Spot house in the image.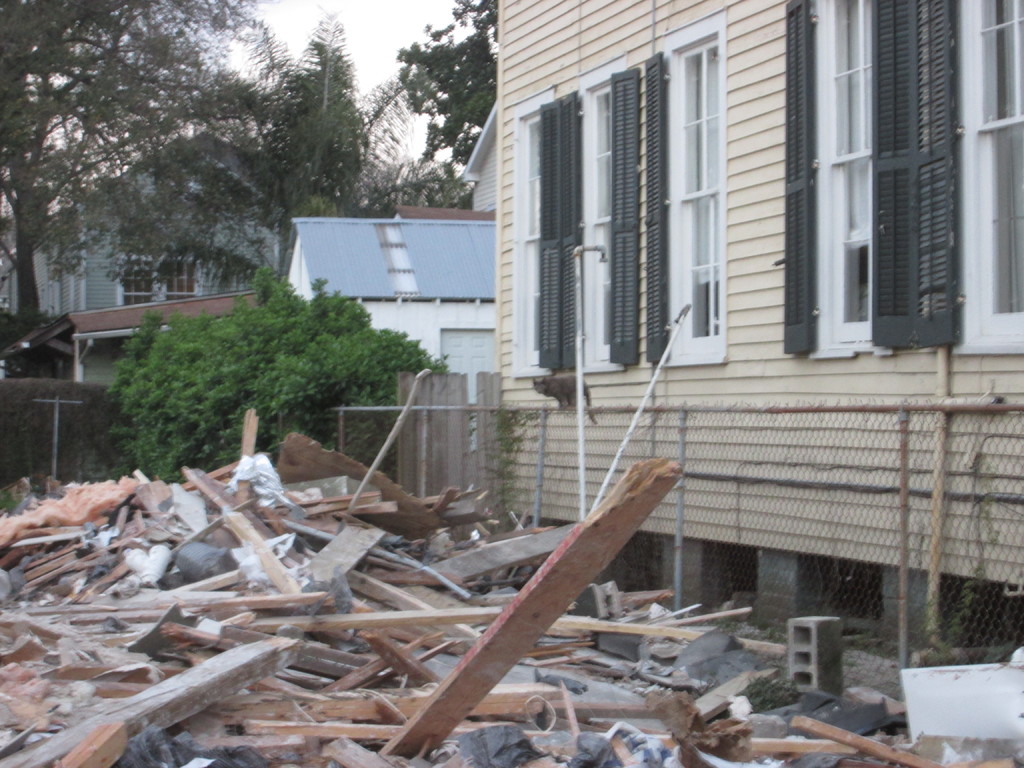
house found at {"left": 26, "top": 127, "right": 321, "bottom": 385}.
